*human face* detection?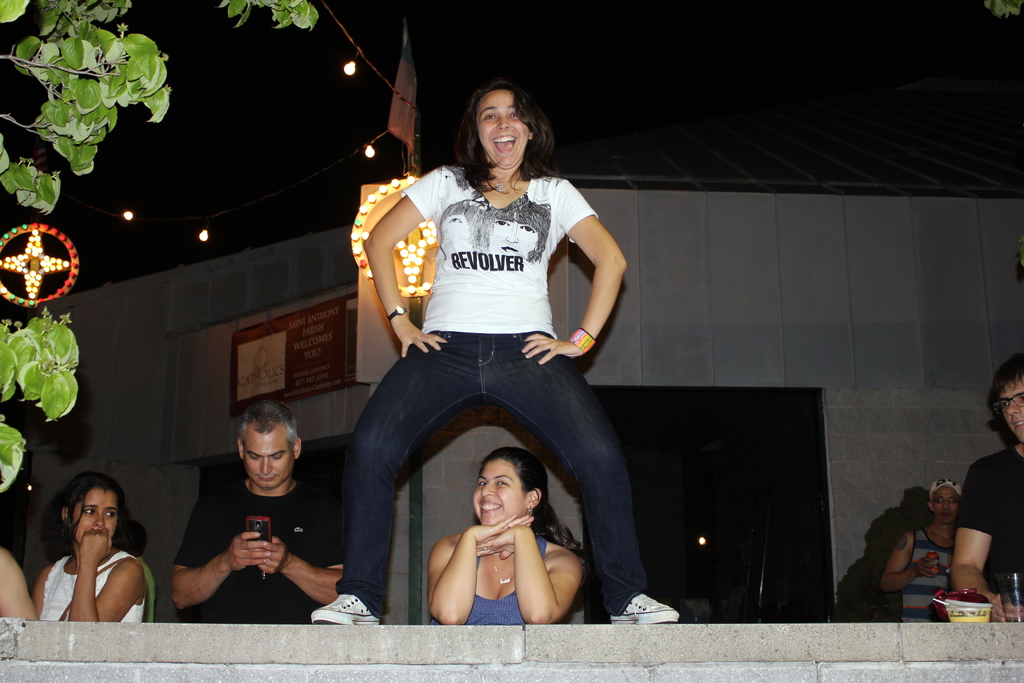
pyautogui.locateOnScreen(475, 89, 531, 169)
